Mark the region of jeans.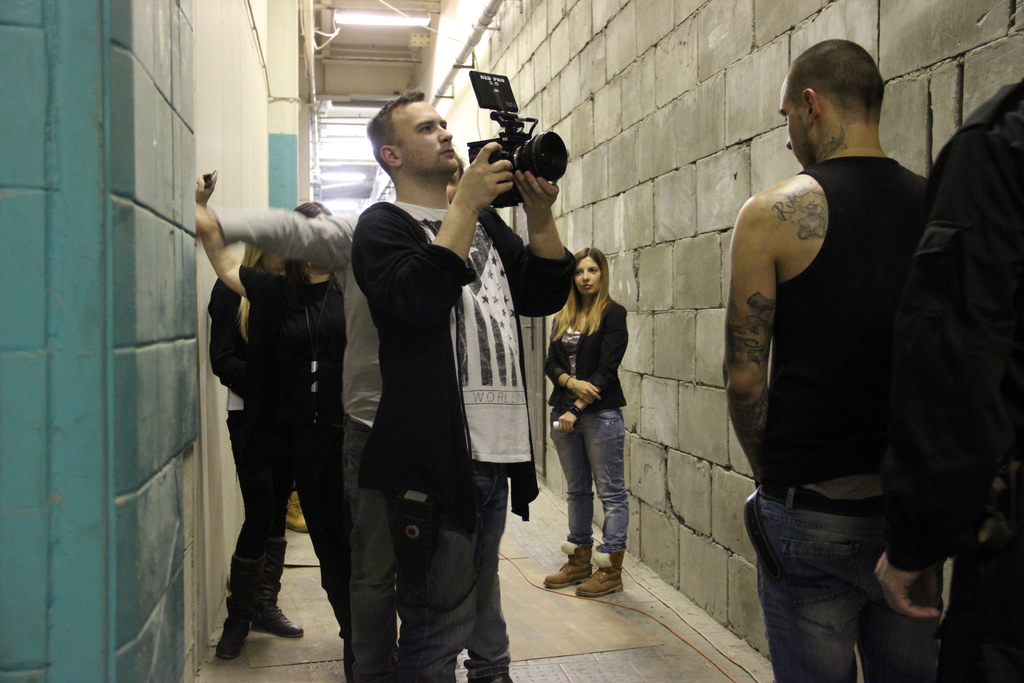
Region: 409, 474, 515, 682.
